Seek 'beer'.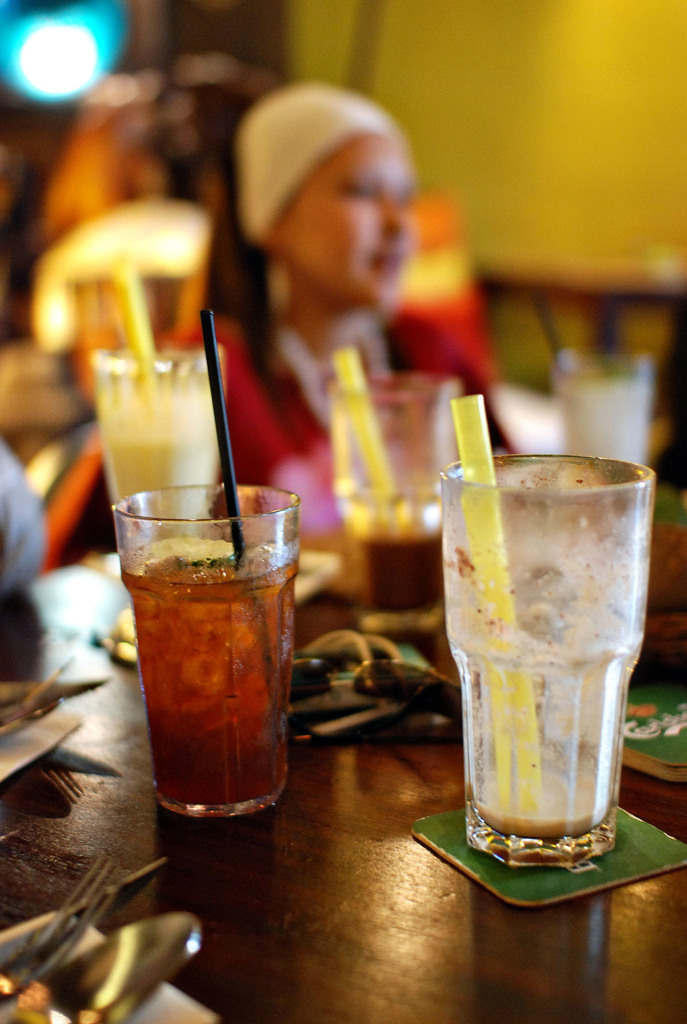
x1=102 y1=246 x2=250 y2=643.
